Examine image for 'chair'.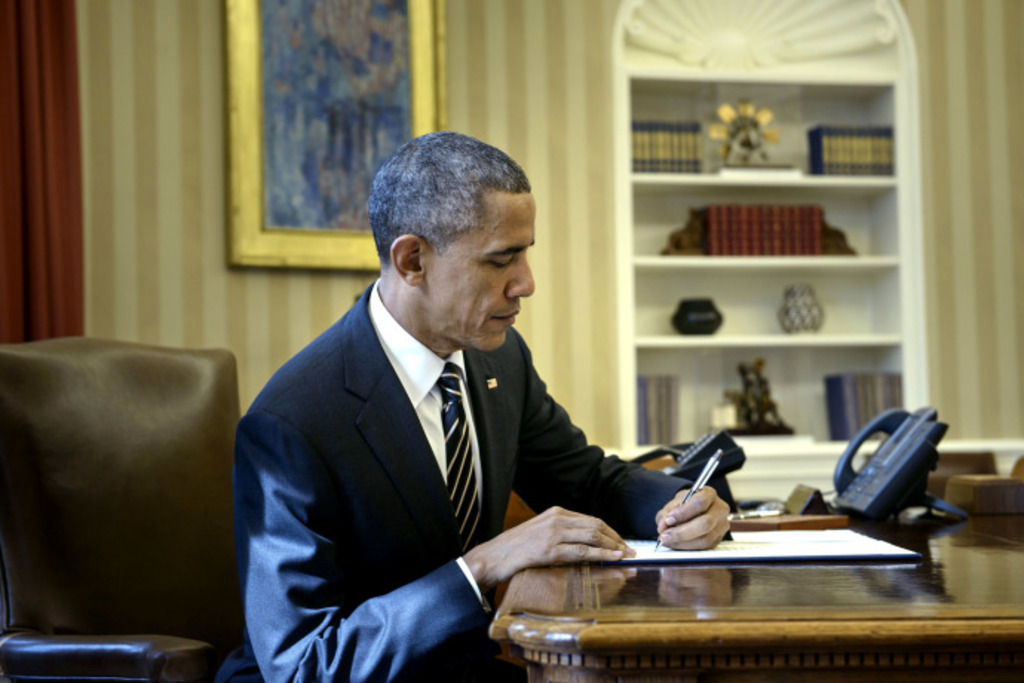
Examination result: 0 330 258 665.
